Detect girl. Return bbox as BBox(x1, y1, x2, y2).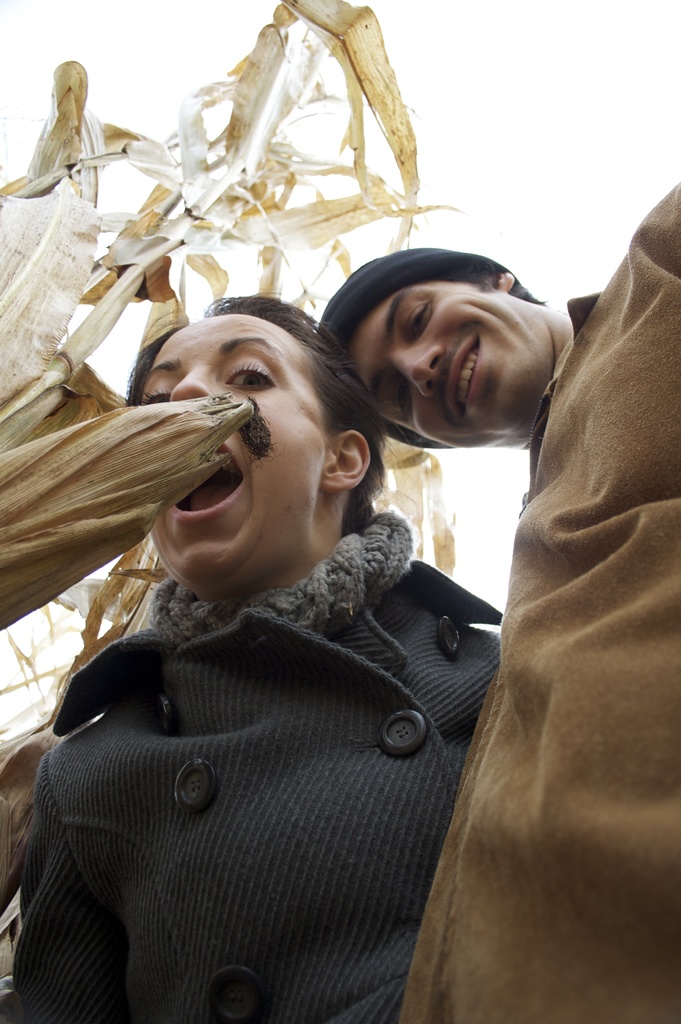
BBox(0, 301, 509, 1023).
